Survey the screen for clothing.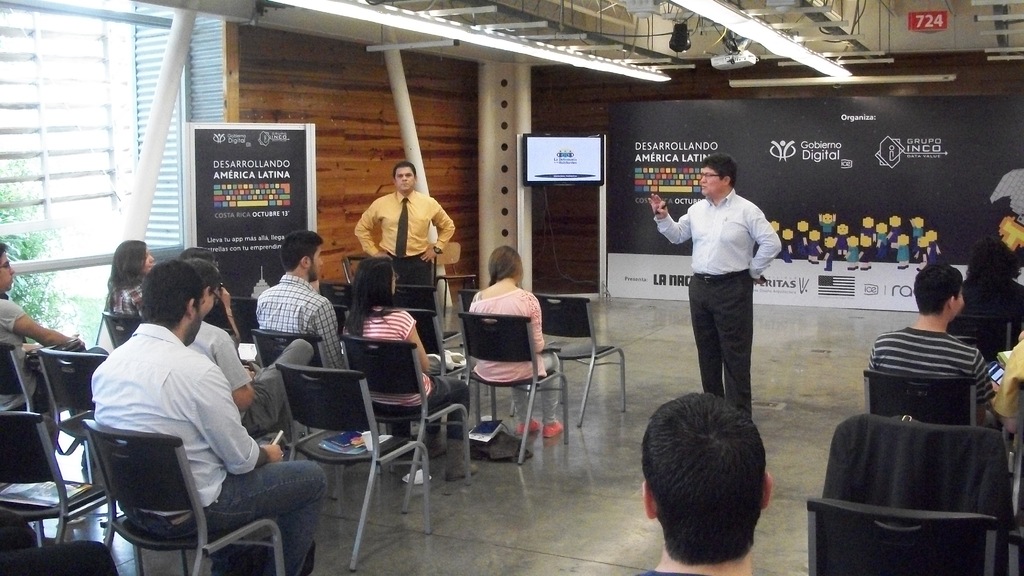
Survey found: (left=0, top=292, right=112, bottom=443).
